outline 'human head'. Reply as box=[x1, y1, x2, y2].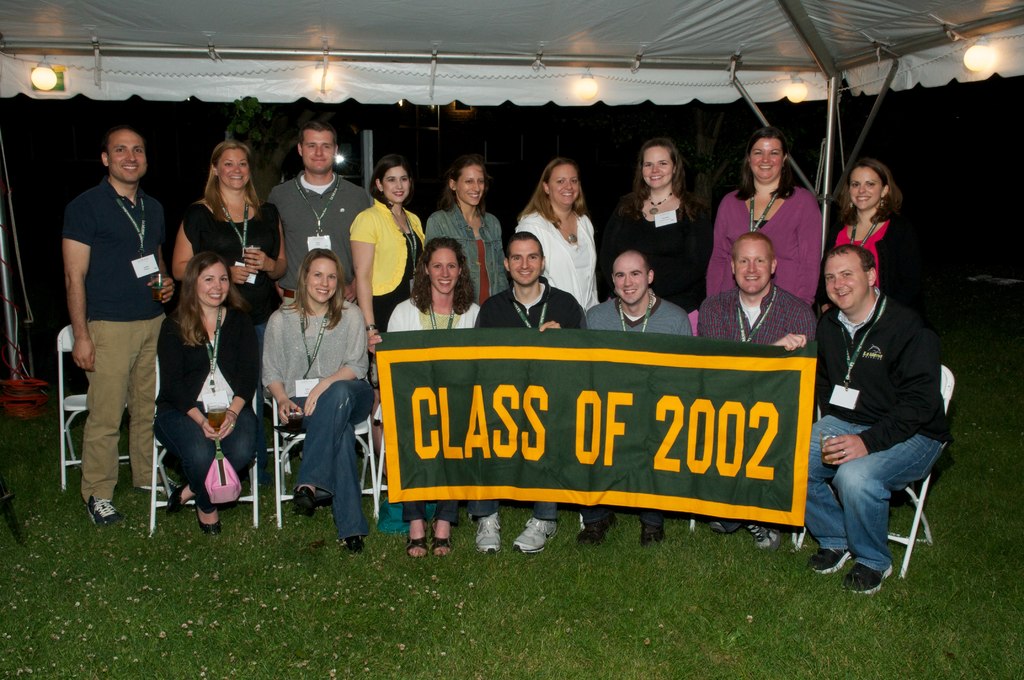
box=[182, 255, 231, 309].
